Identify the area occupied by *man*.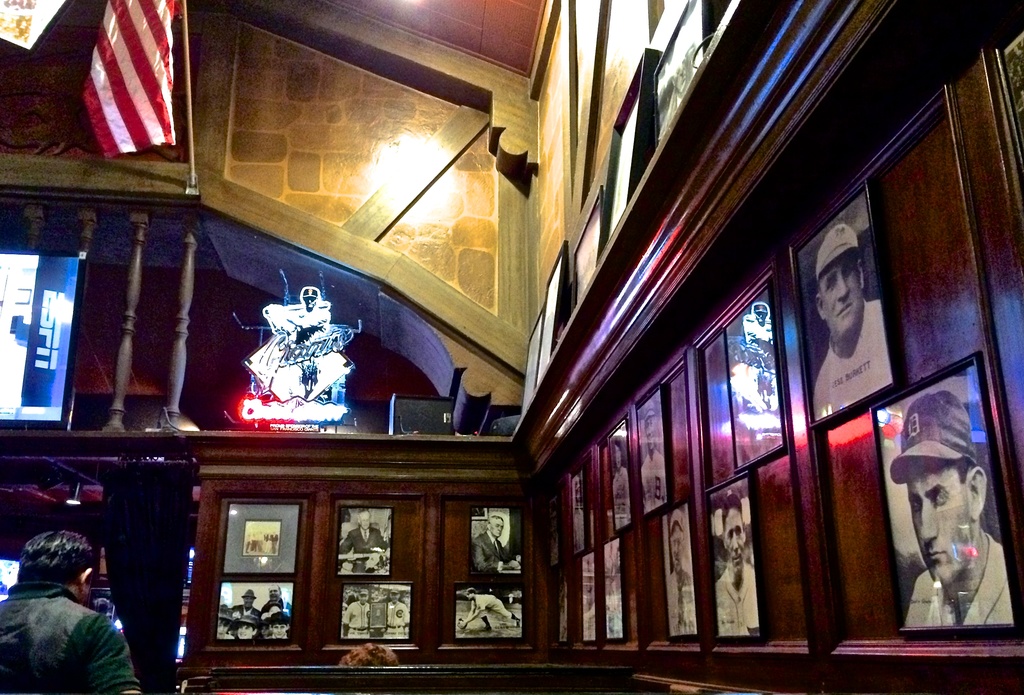
Area: crop(388, 589, 409, 632).
